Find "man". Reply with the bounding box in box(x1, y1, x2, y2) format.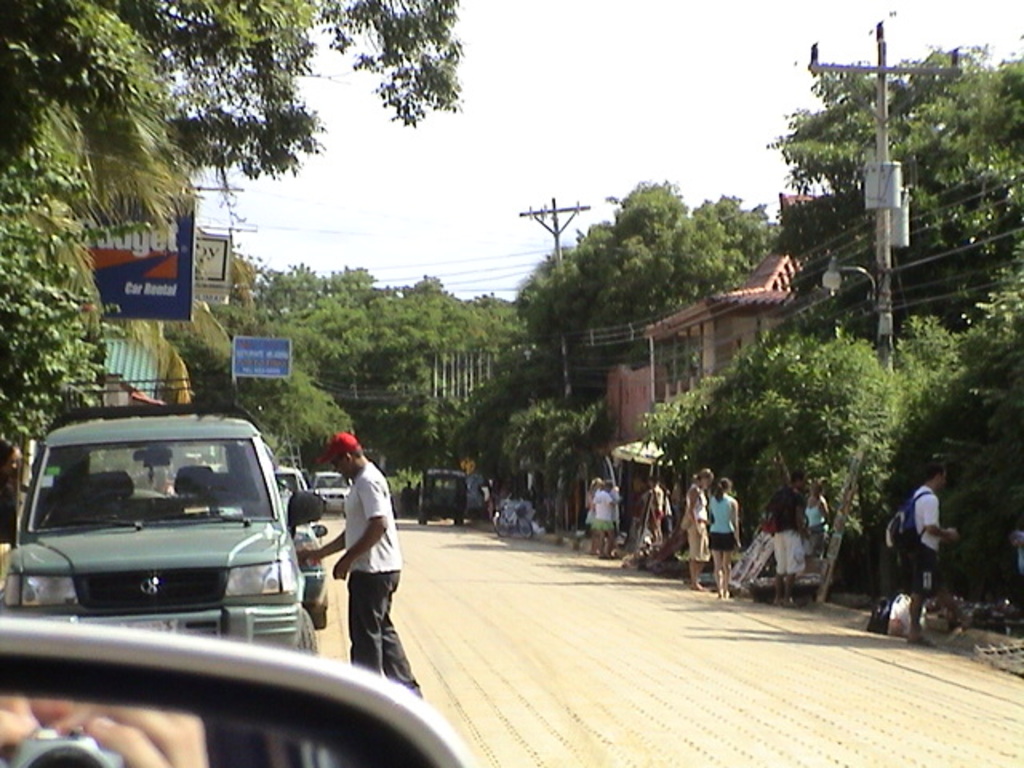
box(296, 435, 422, 699).
